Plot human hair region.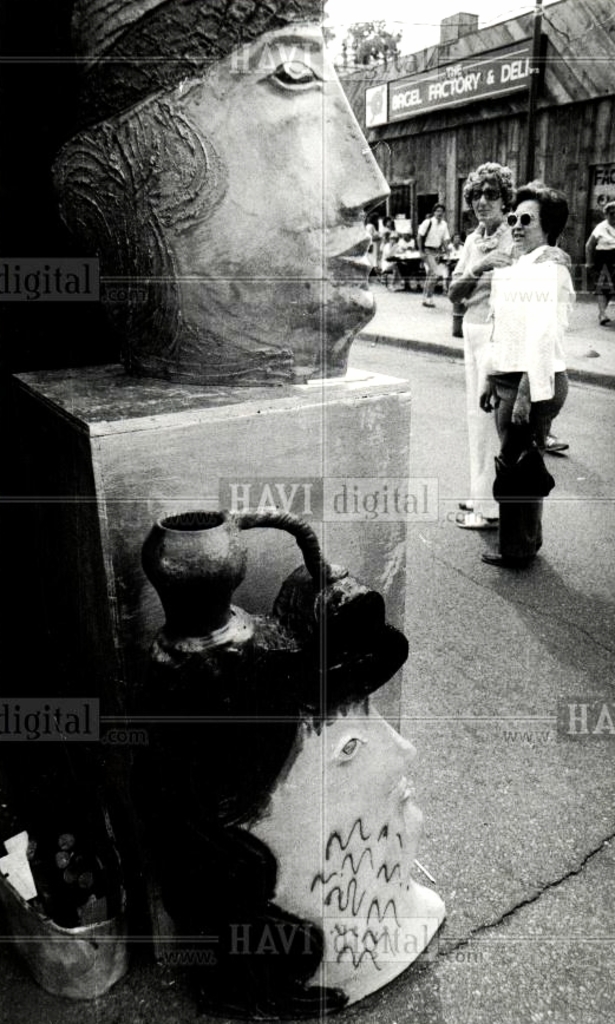
Plotted at BBox(451, 232, 459, 243).
